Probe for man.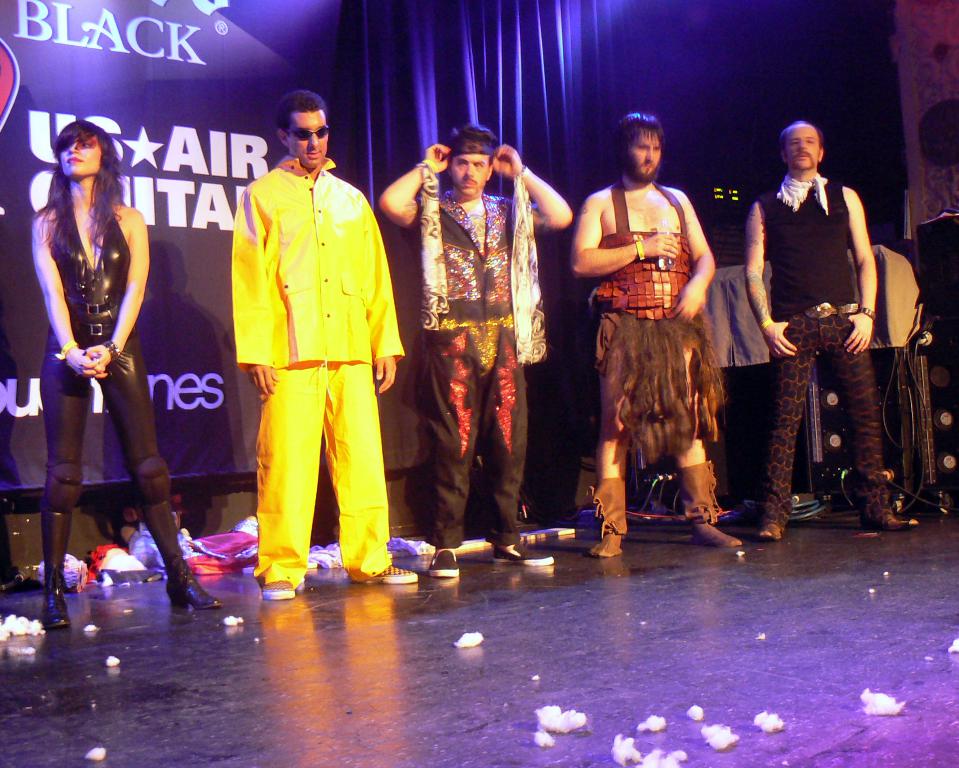
Probe result: (206,79,403,603).
